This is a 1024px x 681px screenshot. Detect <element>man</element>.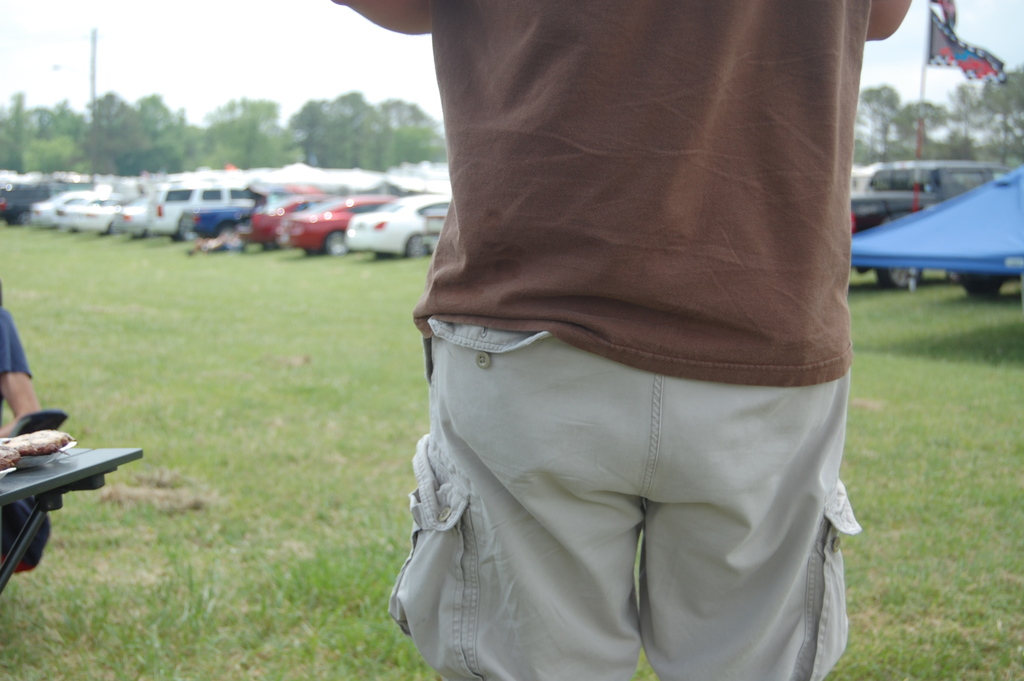
bbox=[0, 282, 54, 582].
